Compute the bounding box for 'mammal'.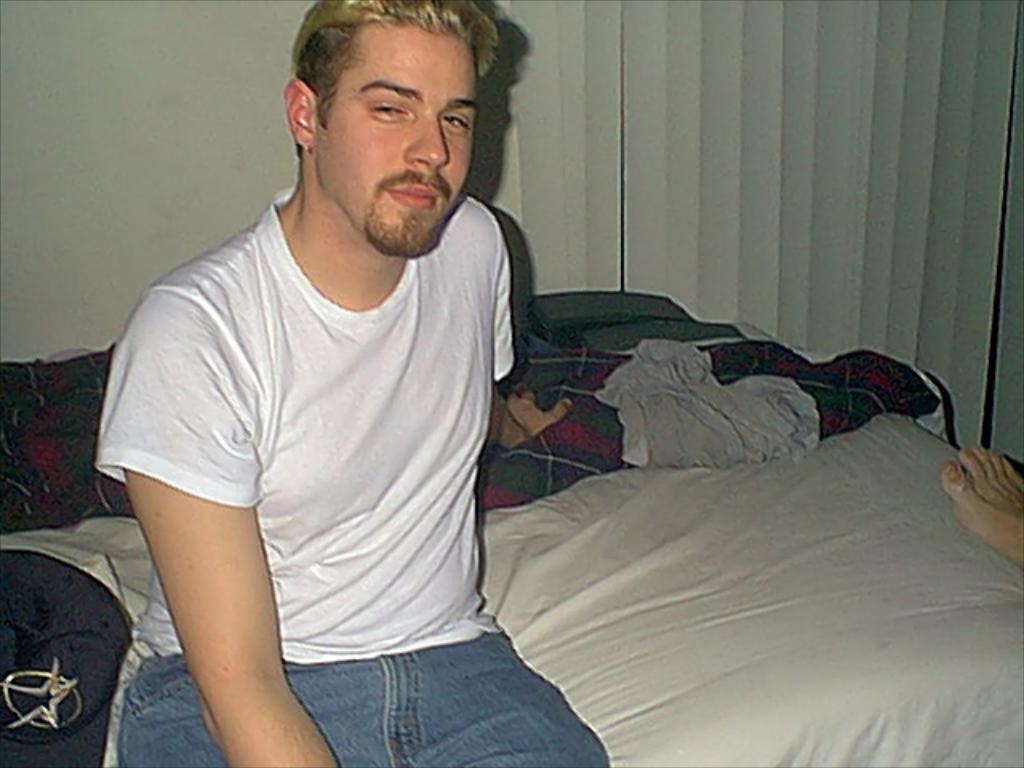
[left=62, top=37, right=672, bottom=754].
